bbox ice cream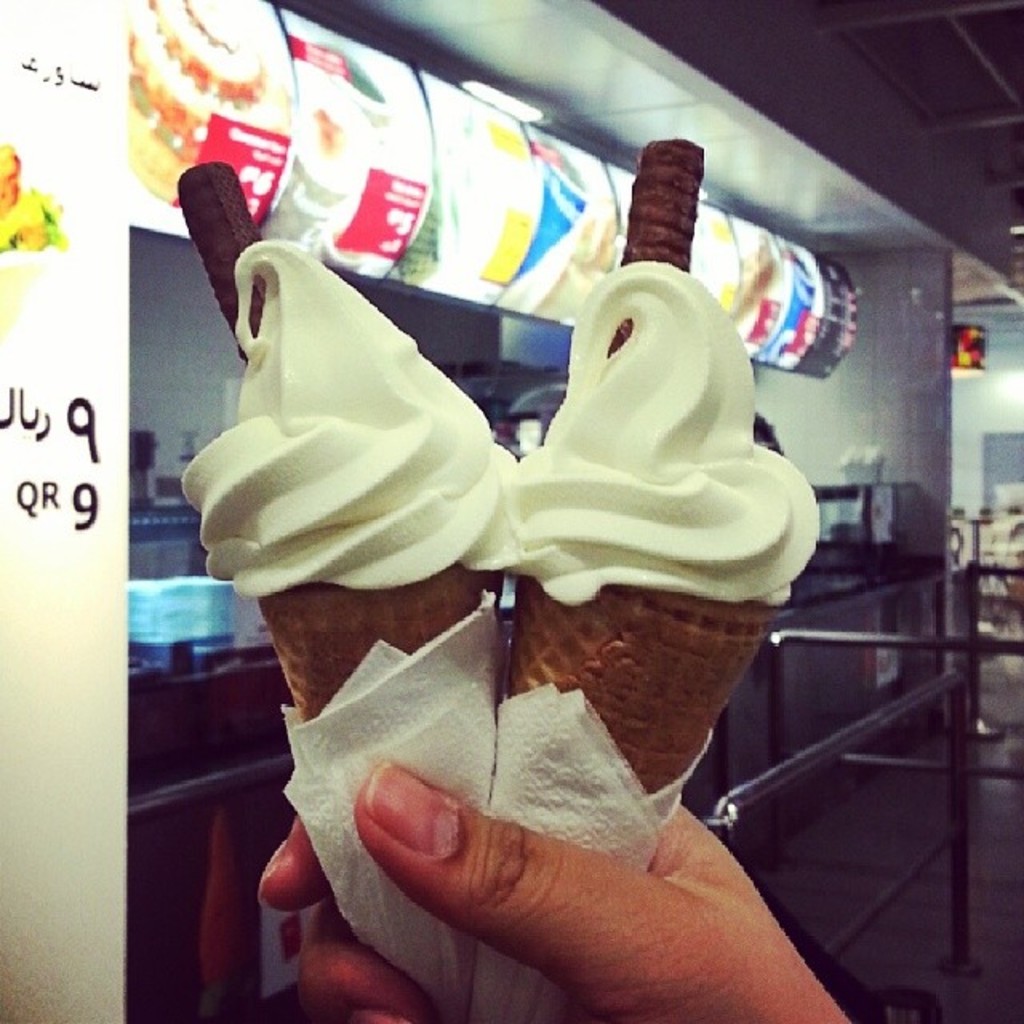
(left=474, top=133, right=813, bottom=1022)
